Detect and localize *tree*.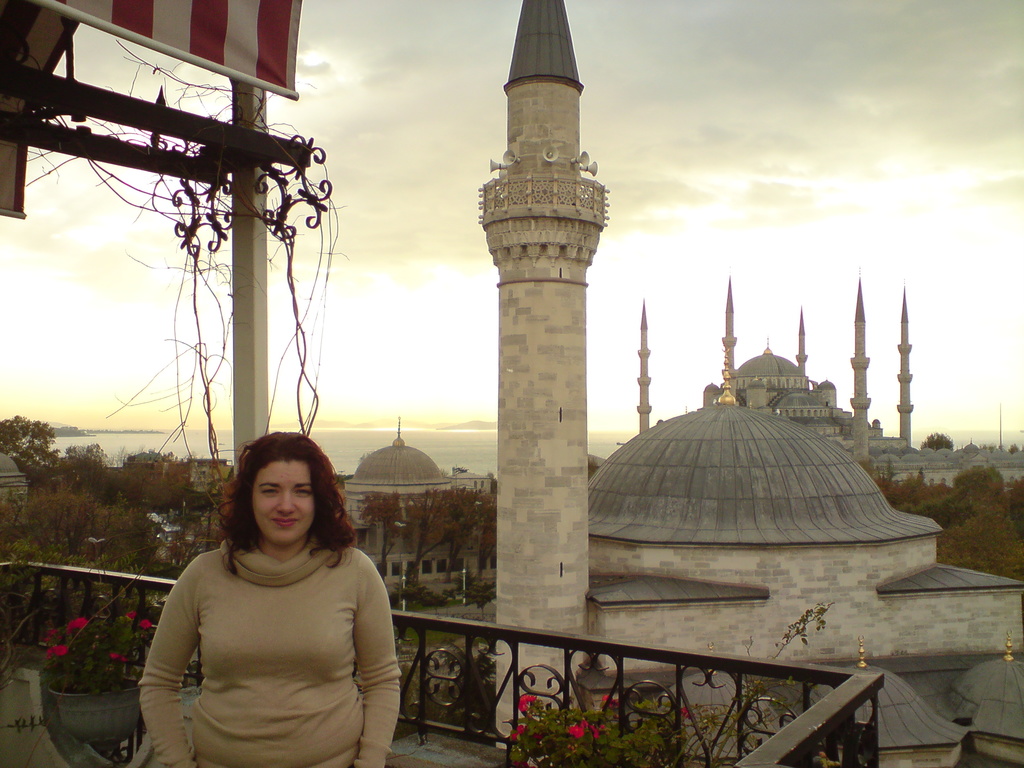
Localized at l=363, t=489, r=409, b=579.
